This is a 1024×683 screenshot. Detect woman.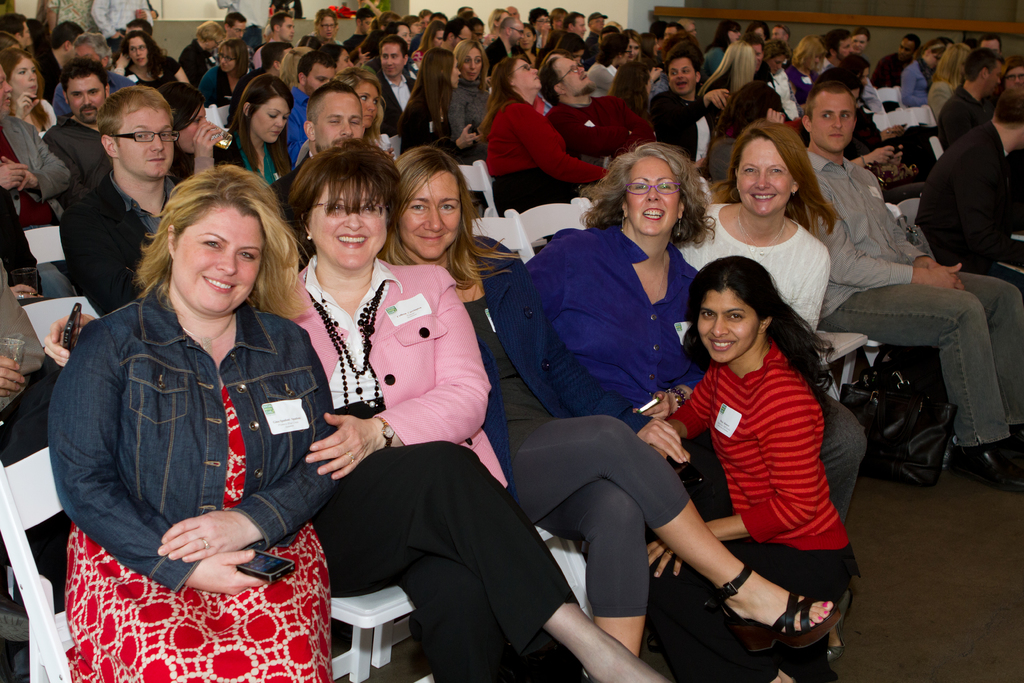
586 31 630 100.
